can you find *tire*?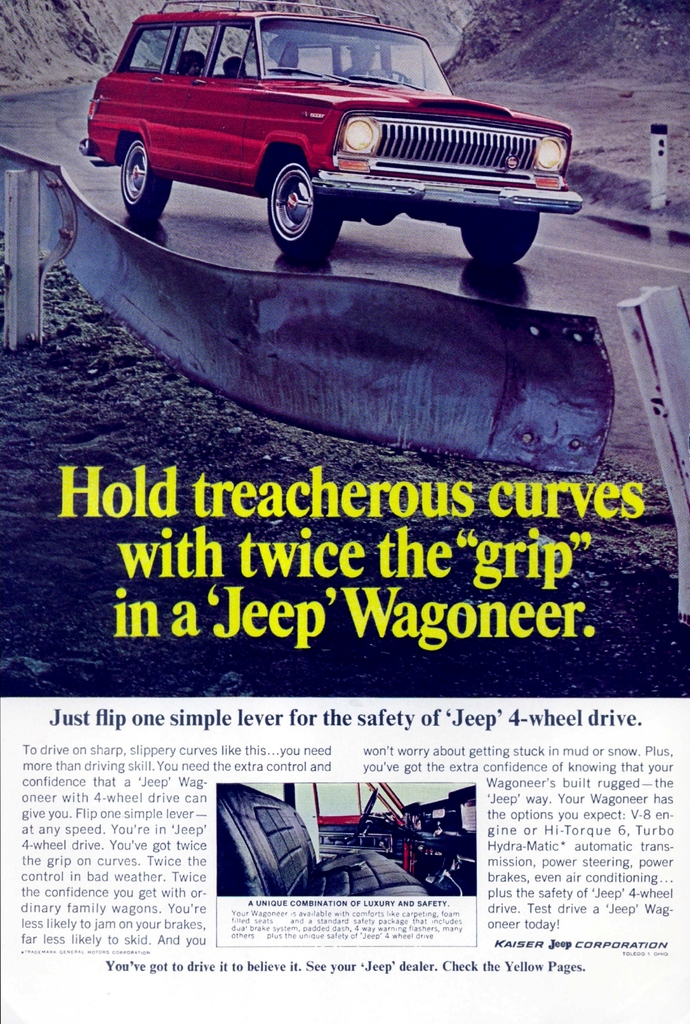
Yes, bounding box: x1=221 y1=789 x2=344 y2=893.
